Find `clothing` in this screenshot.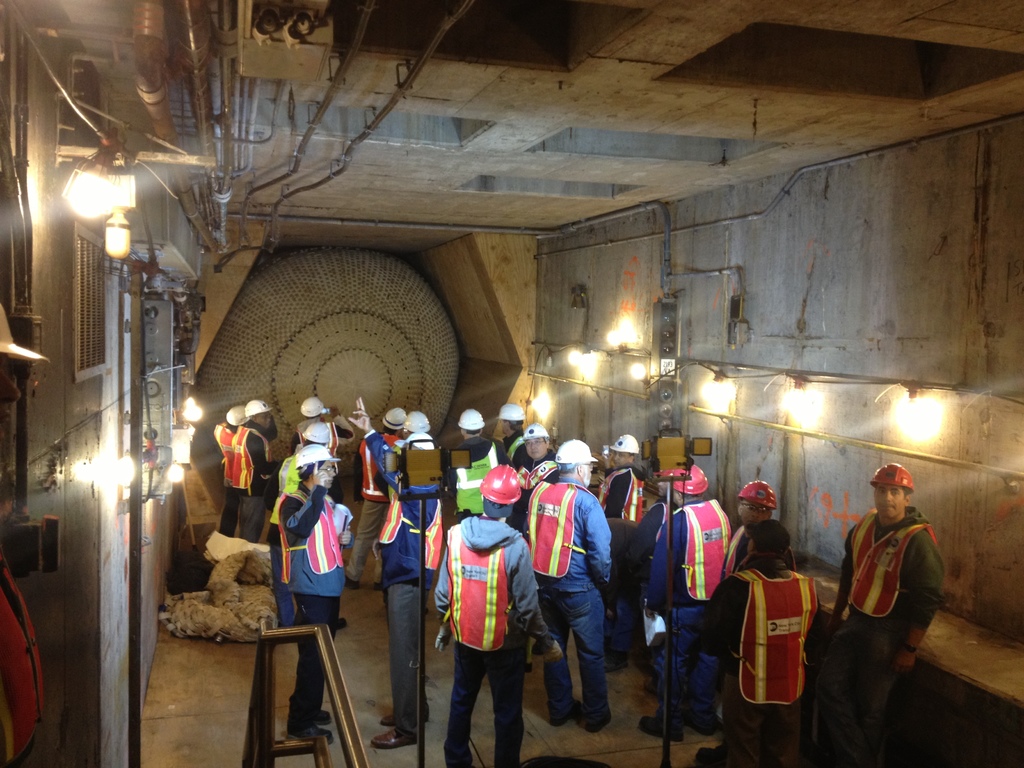
The bounding box for `clothing` is bbox=(692, 563, 819, 767).
